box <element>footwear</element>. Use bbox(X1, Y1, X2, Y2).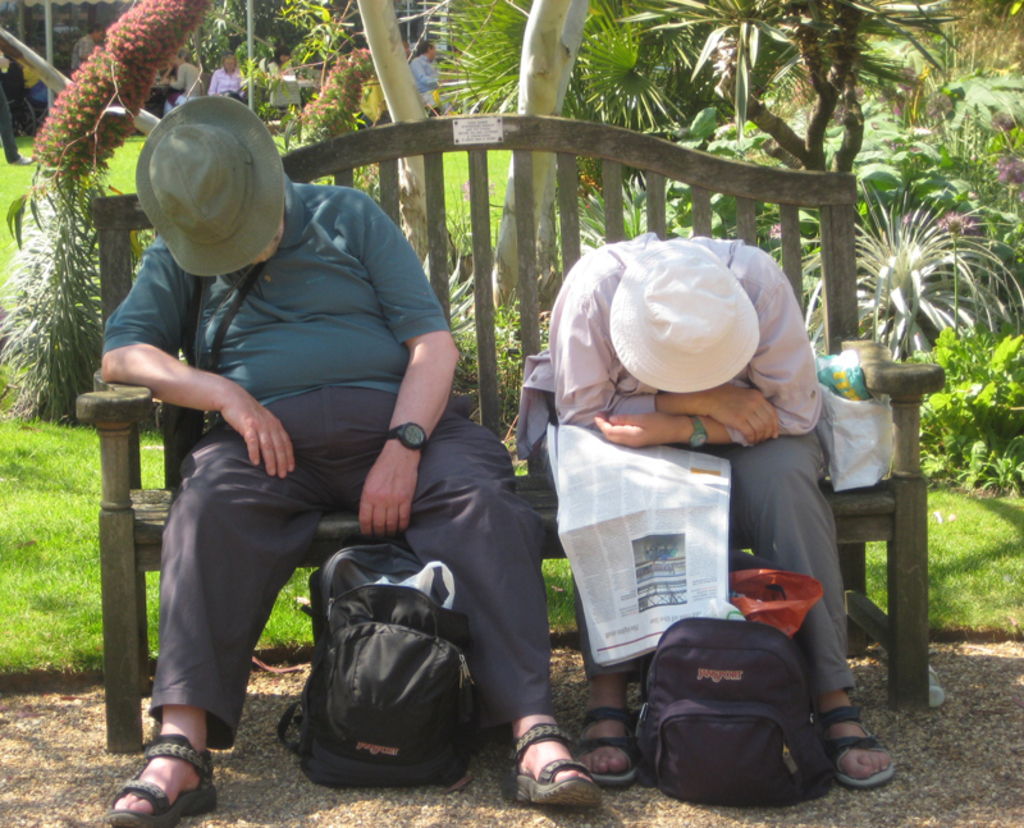
bbox(497, 724, 604, 805).
